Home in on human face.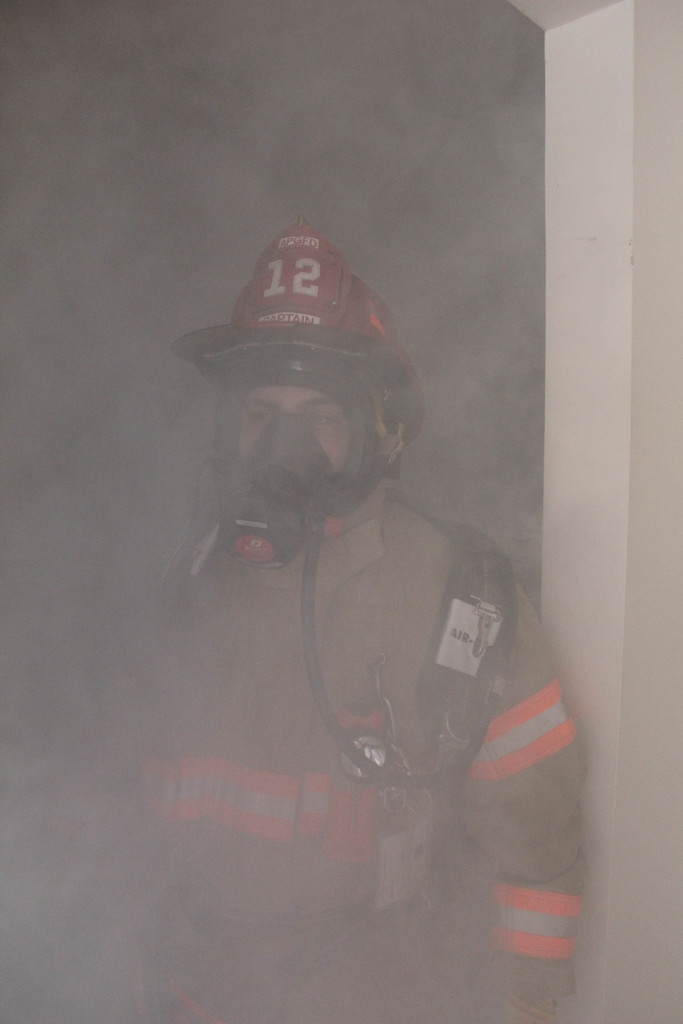
Homed in at BBox(239, 390, 351, 470).
